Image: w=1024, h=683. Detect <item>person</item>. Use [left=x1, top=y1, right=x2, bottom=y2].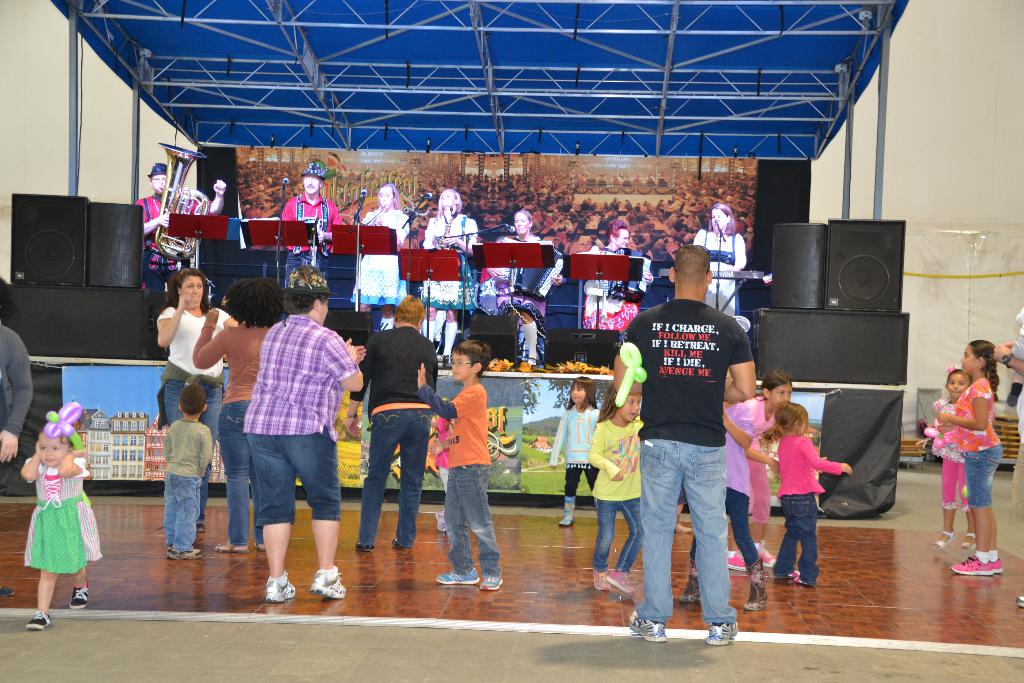
[left=20, top=399, right=107, bottom=629].
